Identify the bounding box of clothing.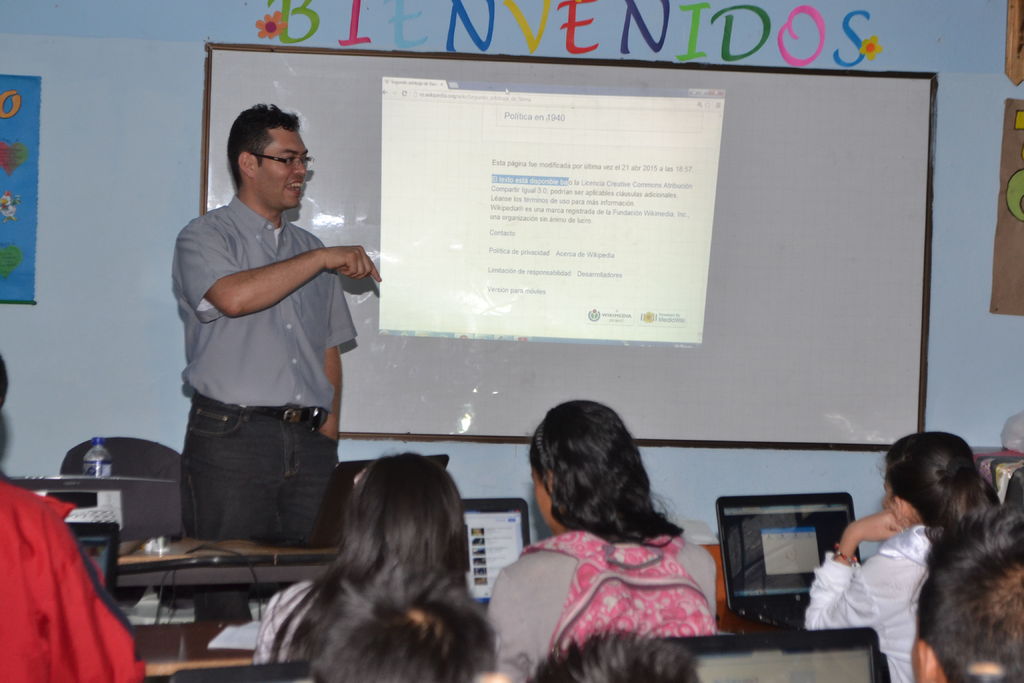
0, 476, 129, 682.
